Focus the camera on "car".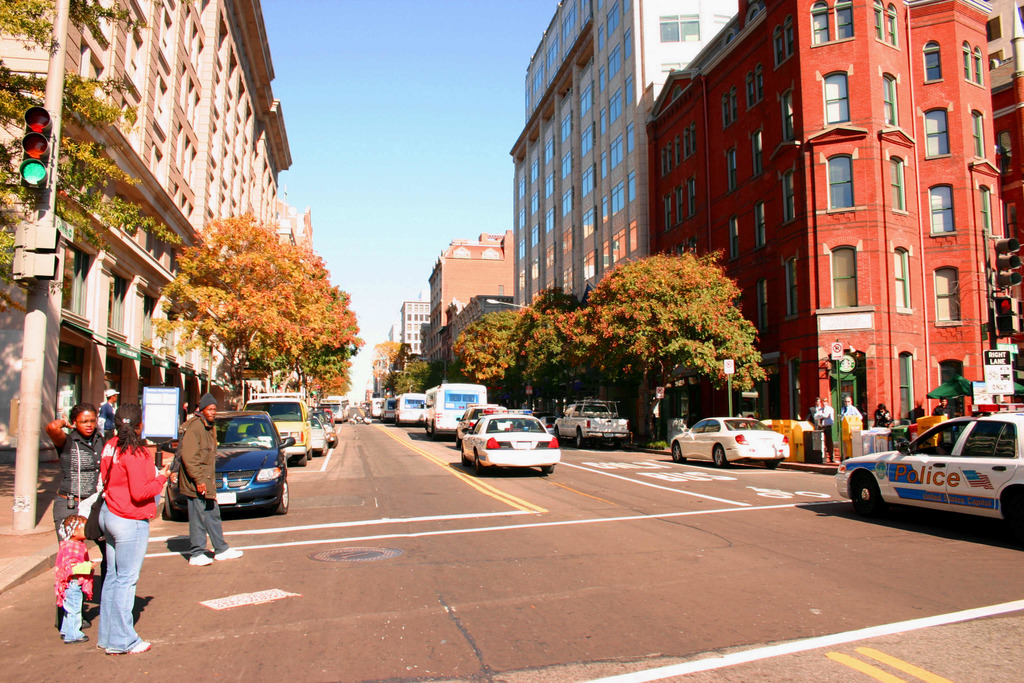
Focus region: locate(831, 406, 1023, 530).
